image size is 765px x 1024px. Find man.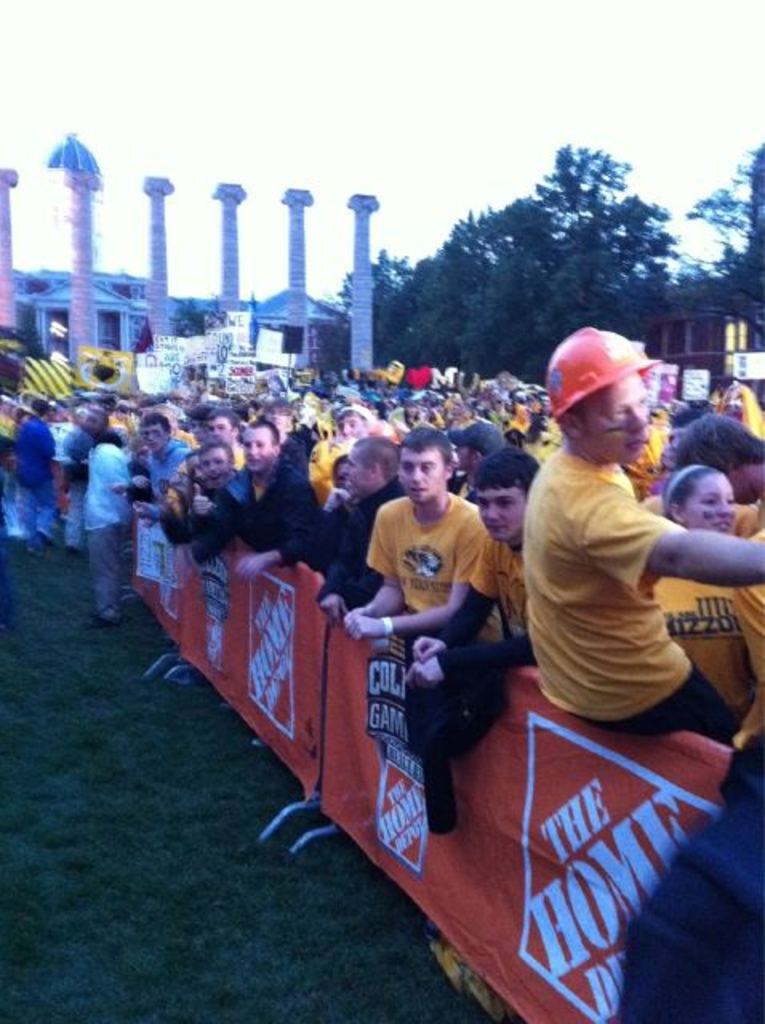
x1=14, y1=398, x2=56, y2=552.
